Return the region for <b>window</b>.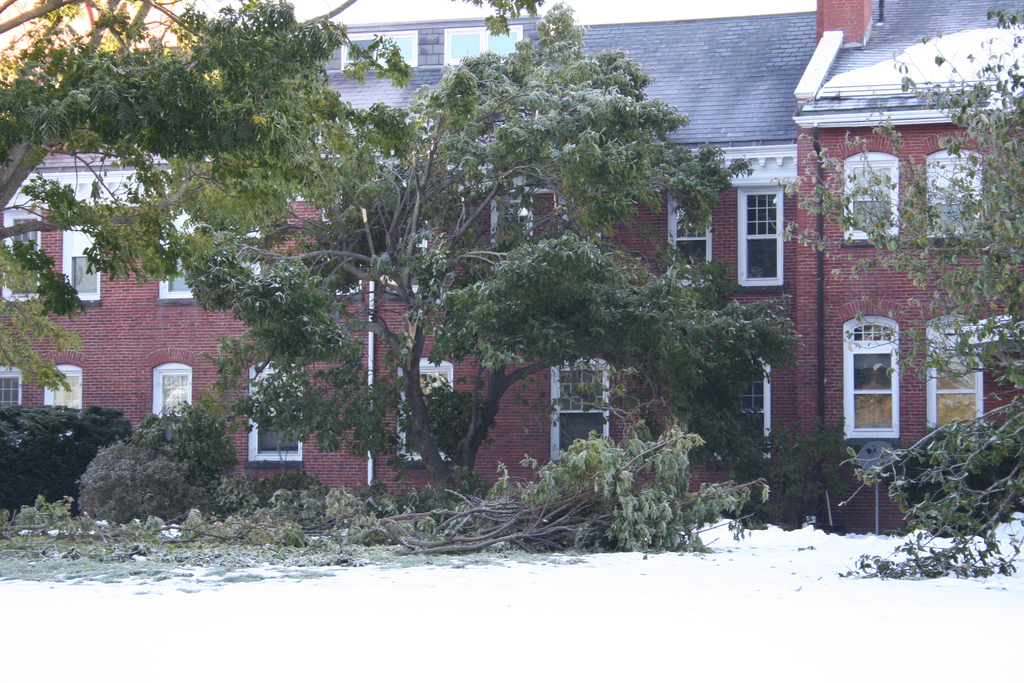
<box>849,159,894,239</box>.
